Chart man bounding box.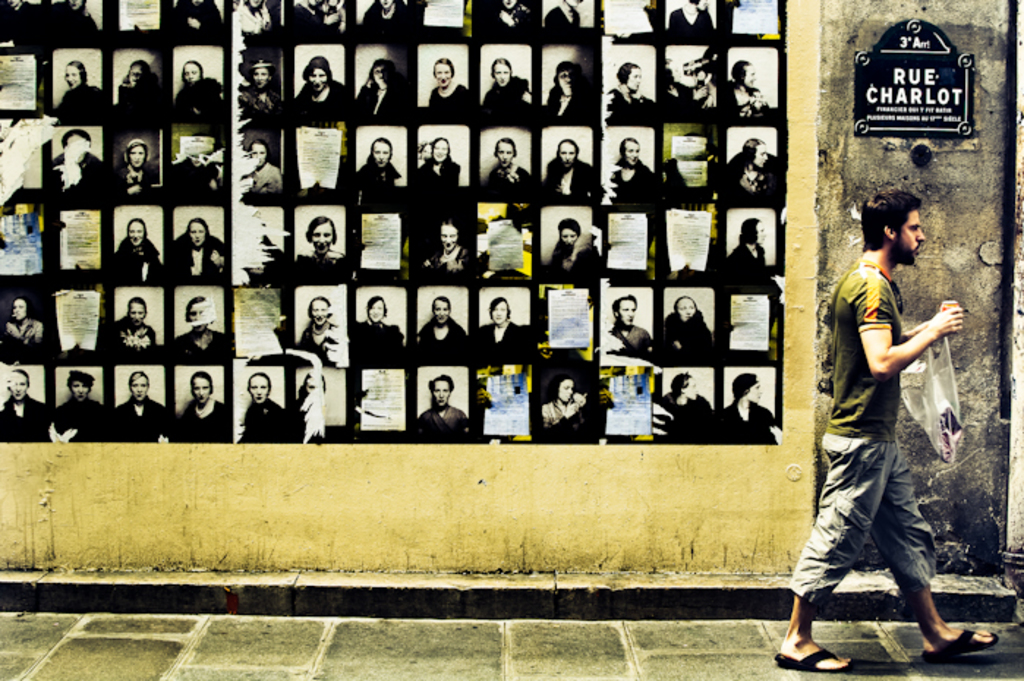
Charted: box=[798, 195, 971, 665].
